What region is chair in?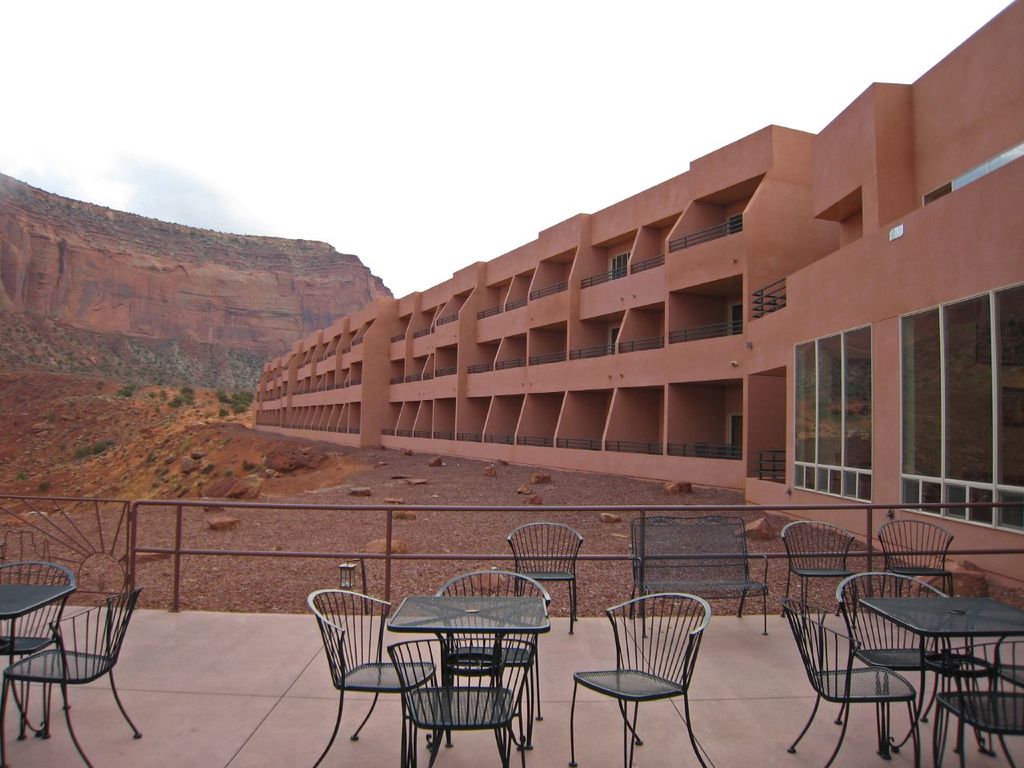
[390,634,542,767].
